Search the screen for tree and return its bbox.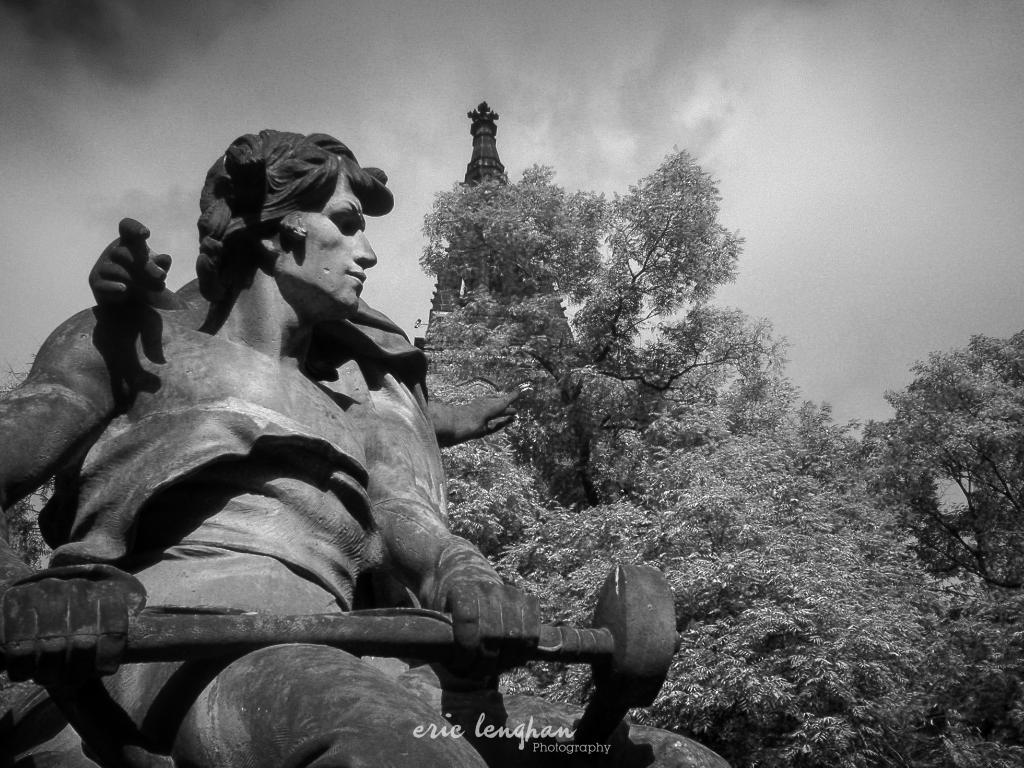
Found: (left=882, top=305, right=1019, bottom=604).
